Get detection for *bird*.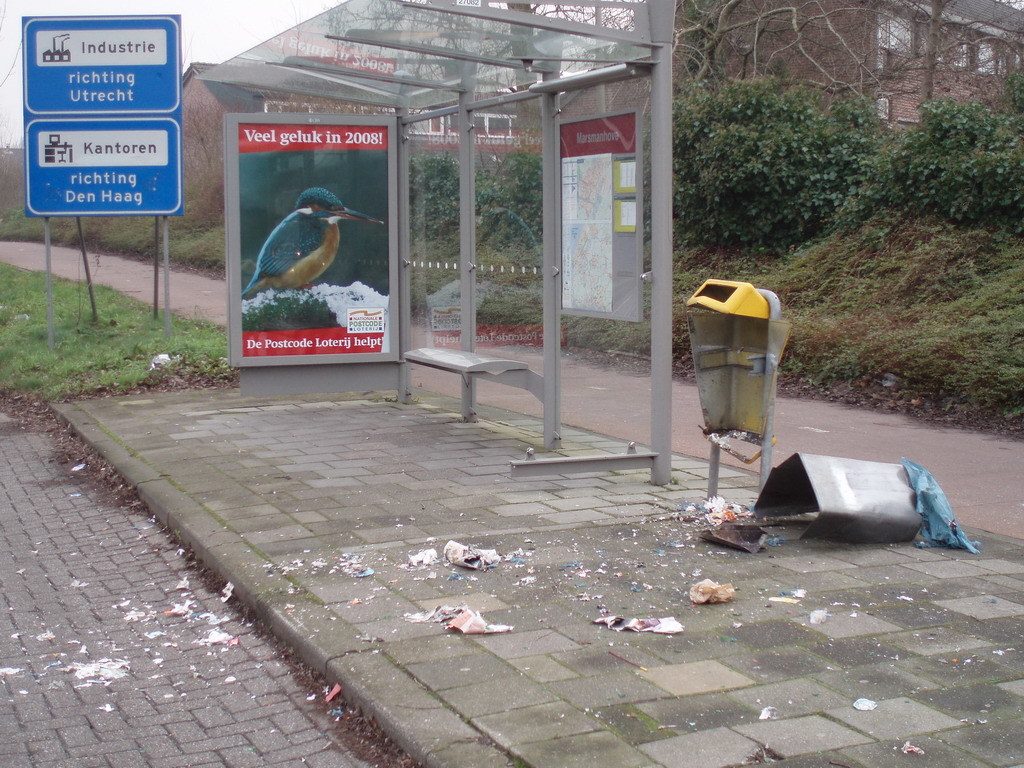
Detection: pyautogui.locateOnScreen(240, 177, 351, 300).
